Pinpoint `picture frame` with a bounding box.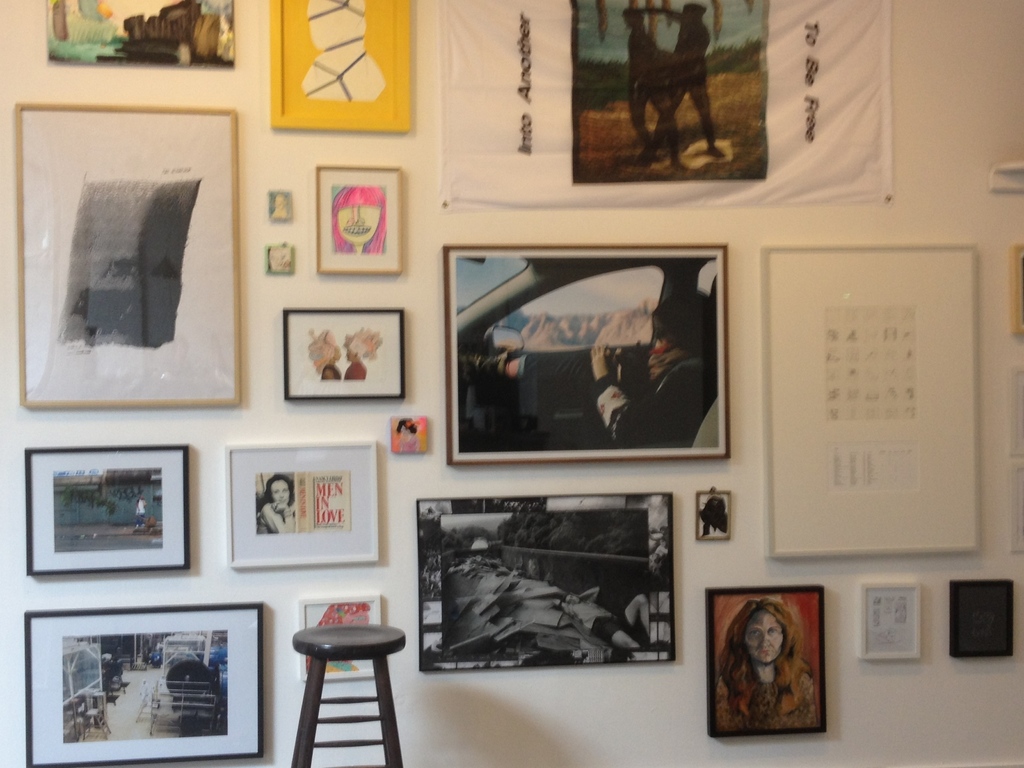
Rect(300, 593, 382, 678).
